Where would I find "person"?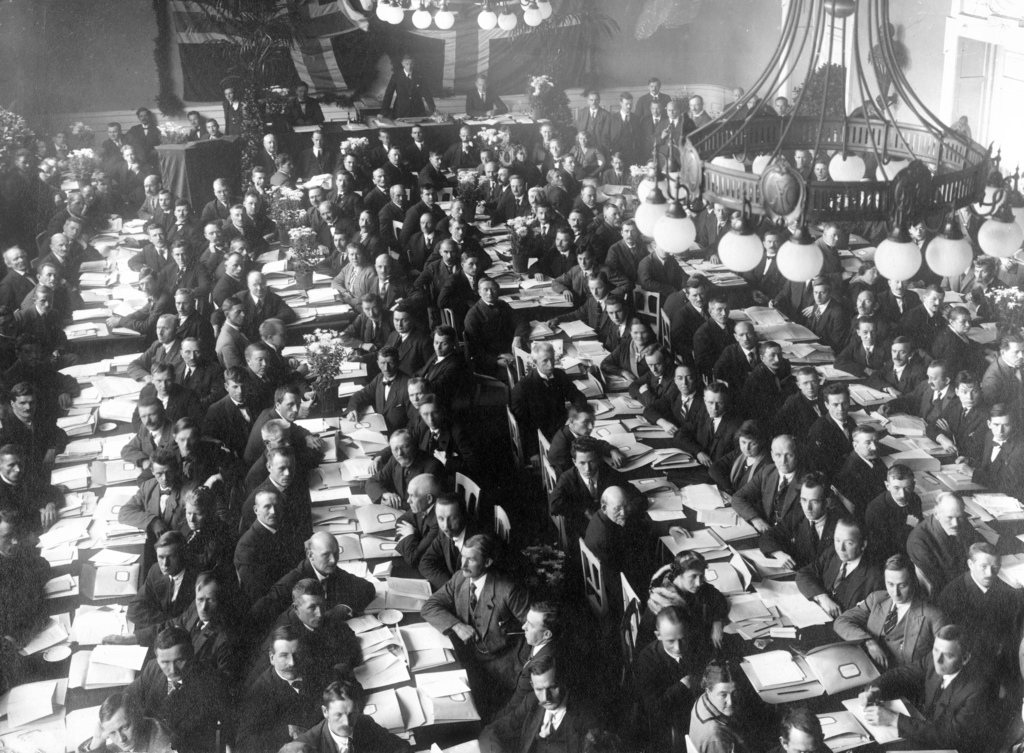
At region(239, 580, 354, 679).
